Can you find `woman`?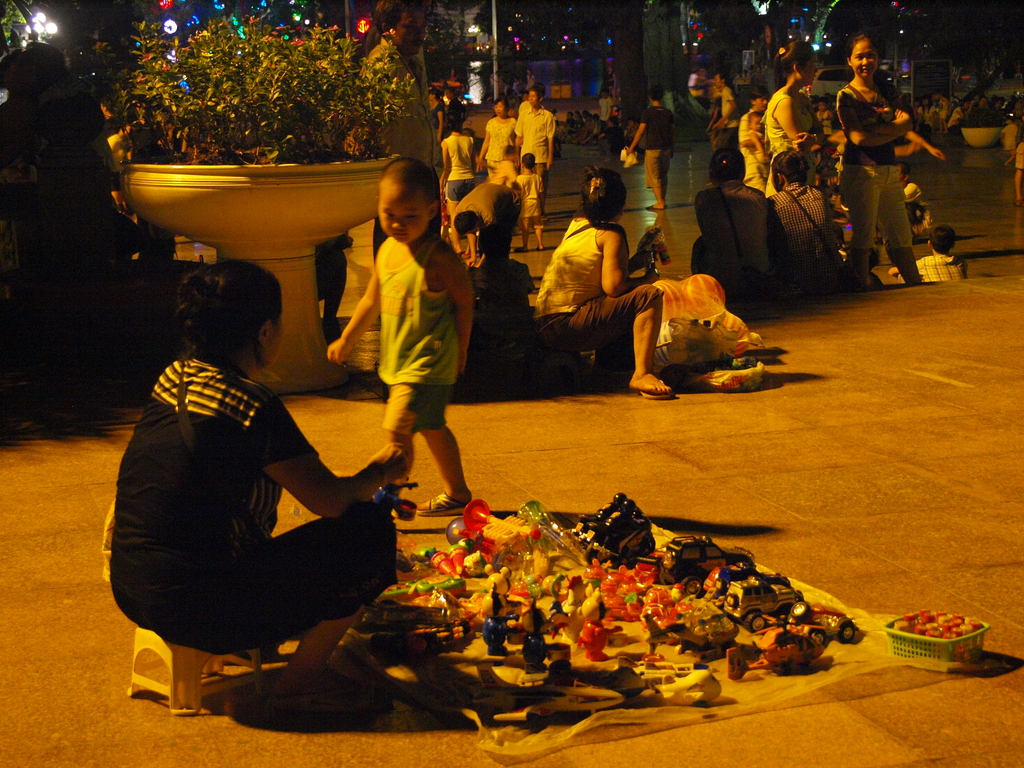
Yes, bounding box: box=[762, 147, 847, 296].
